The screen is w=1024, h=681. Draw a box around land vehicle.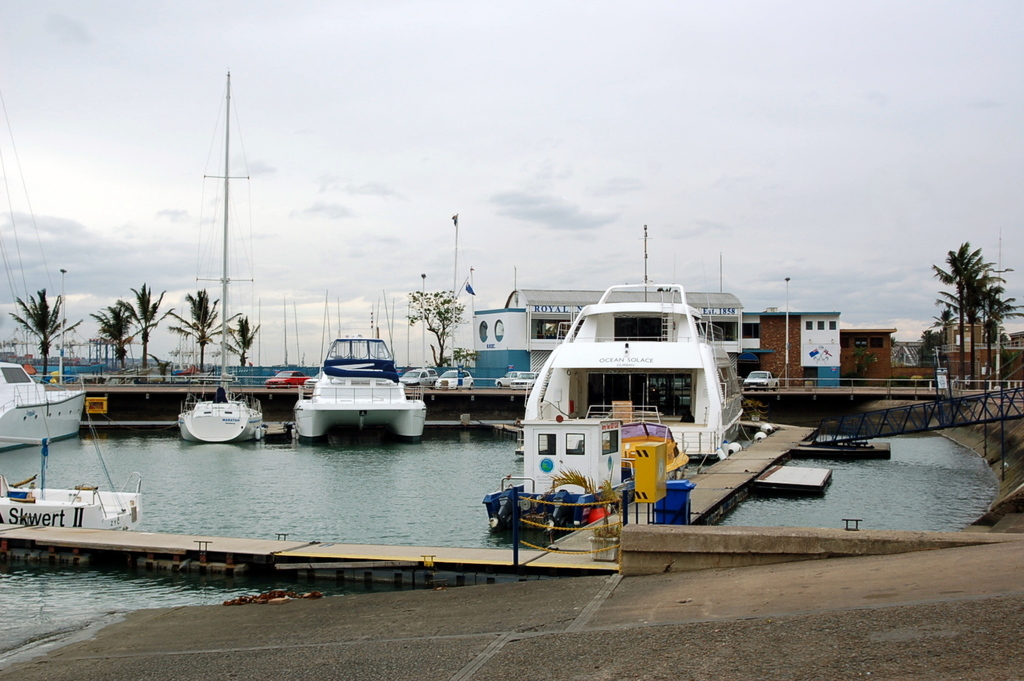
BBox(512, 369, 538, 387).
